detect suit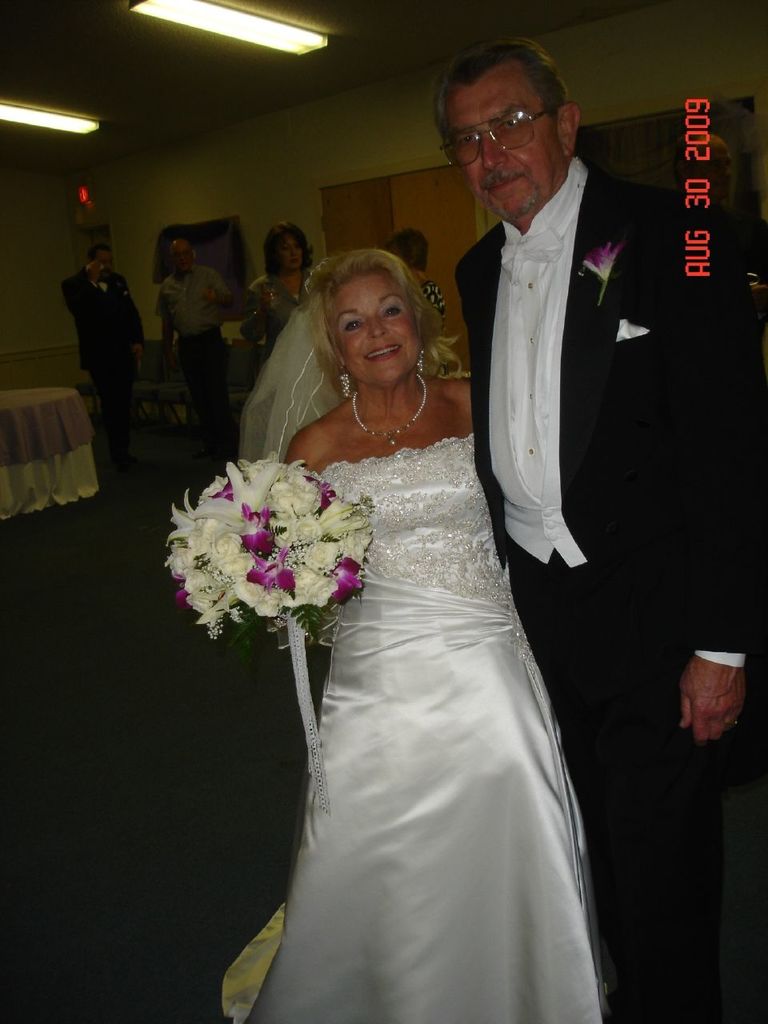
x1=62, y1=276, x2=148, y2=436
